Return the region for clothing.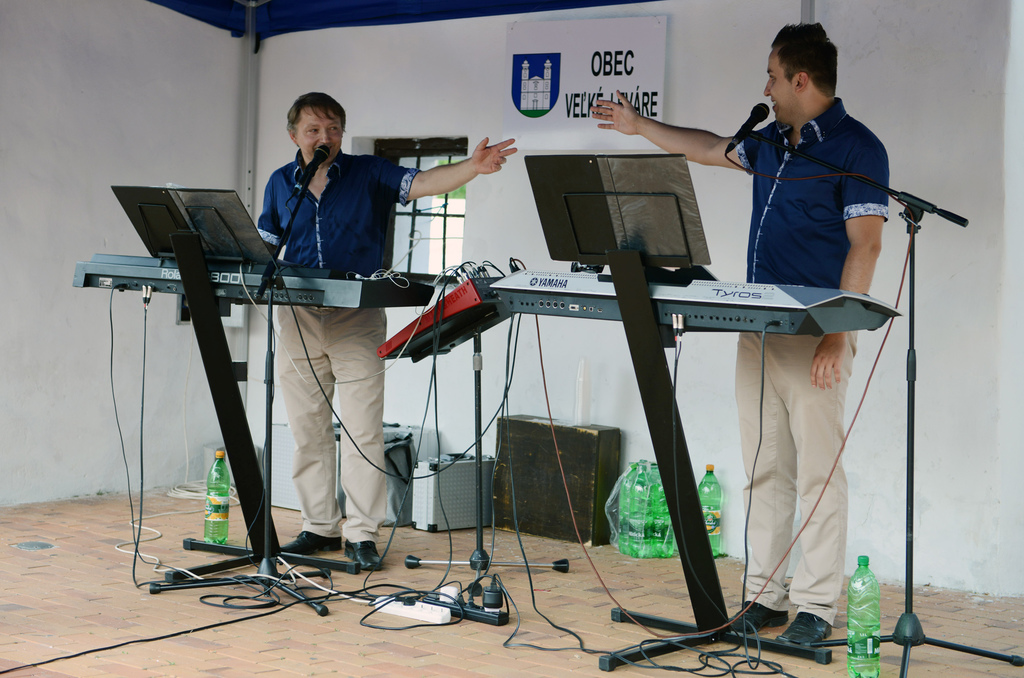
pyautogui.locateOnScreen(249, 141, 422, 549).
